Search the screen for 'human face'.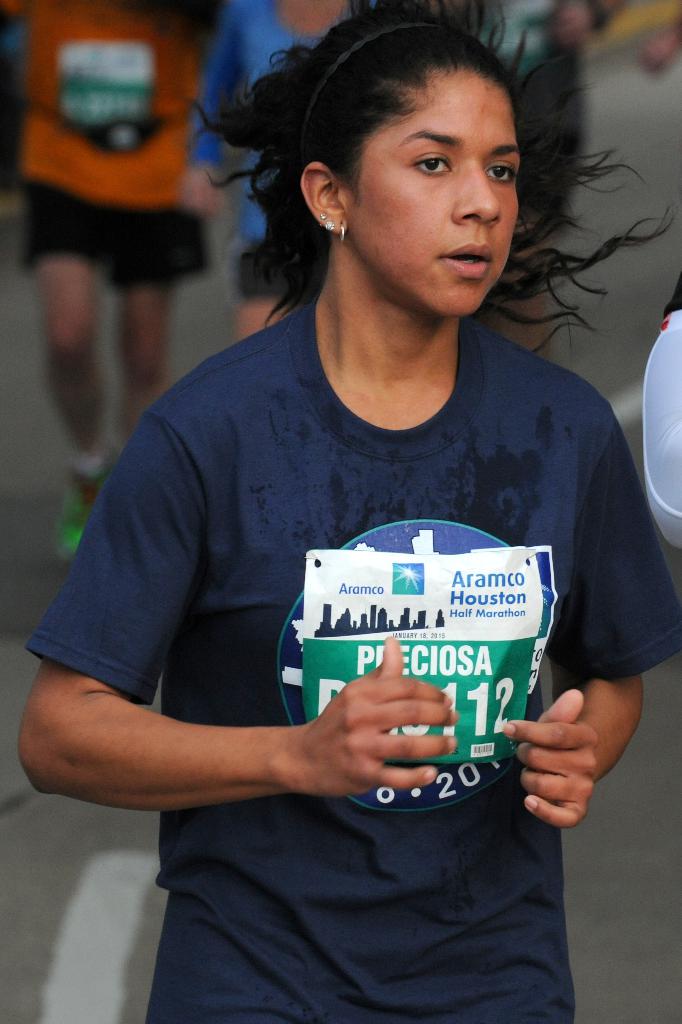
Found at <region>347, 63, 526, 321</region>.
